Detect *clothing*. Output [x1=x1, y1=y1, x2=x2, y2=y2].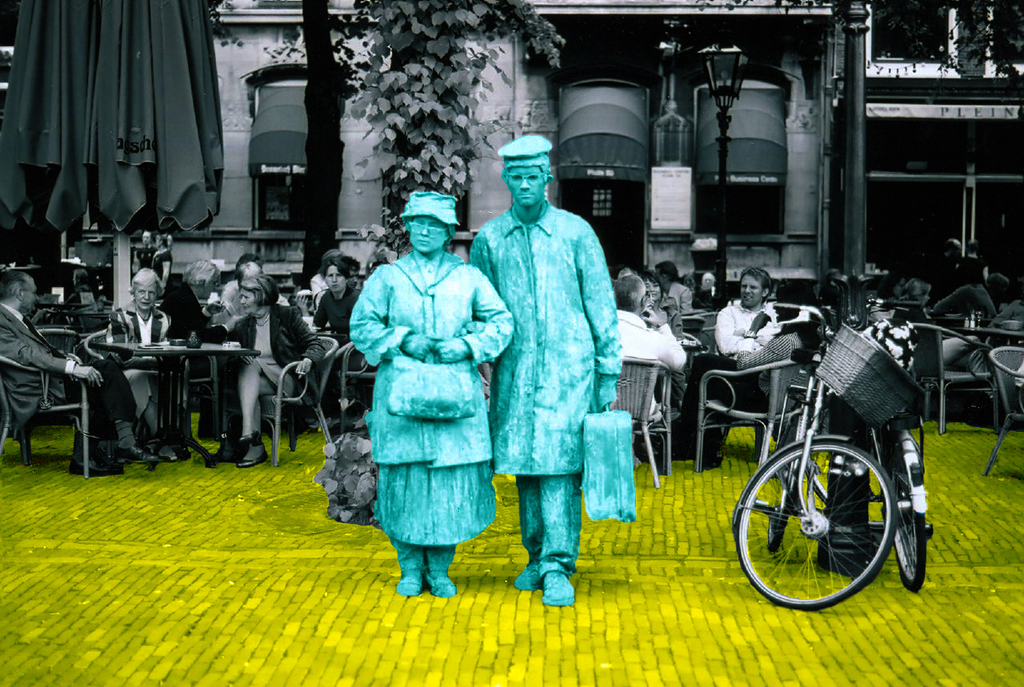
[x1=829, y1=316, x2=928, y2=568].
